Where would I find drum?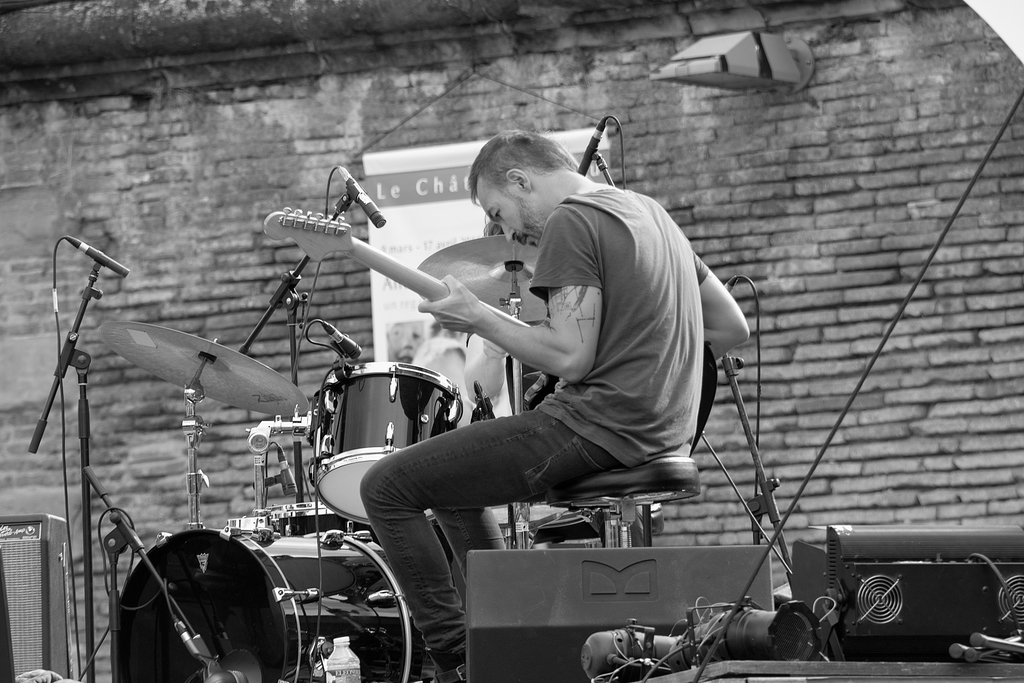
At <region>316, 359, 461, 527</region>.
